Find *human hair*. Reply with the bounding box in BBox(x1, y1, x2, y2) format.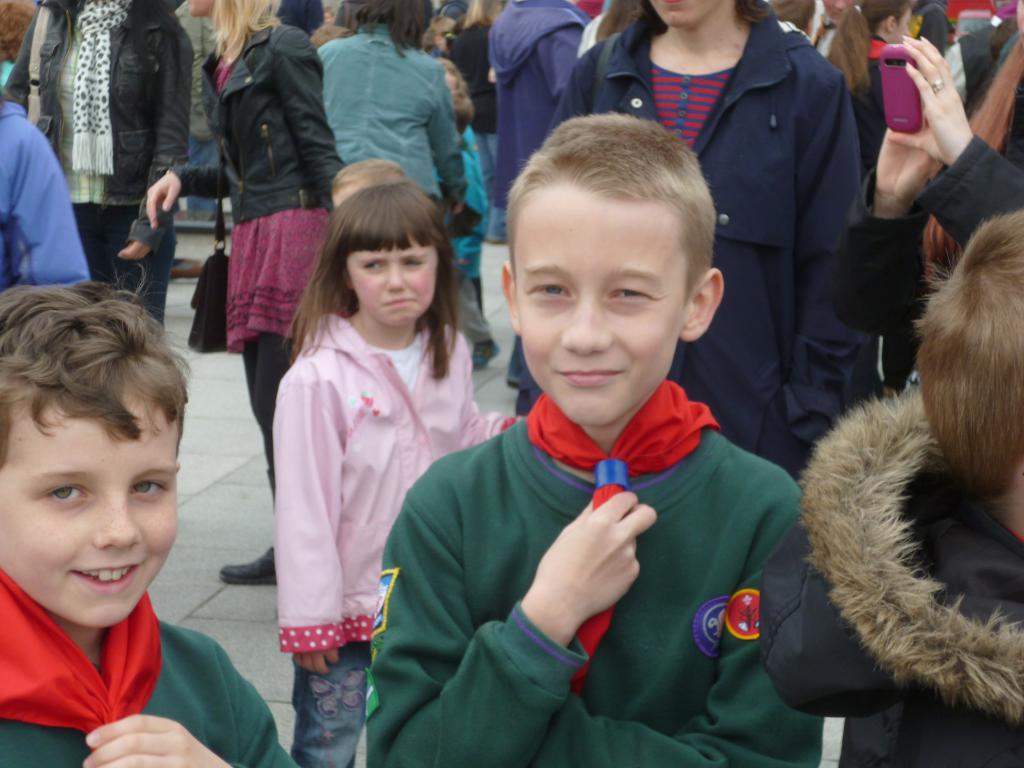
BBox(446, 90, 475, 137).
